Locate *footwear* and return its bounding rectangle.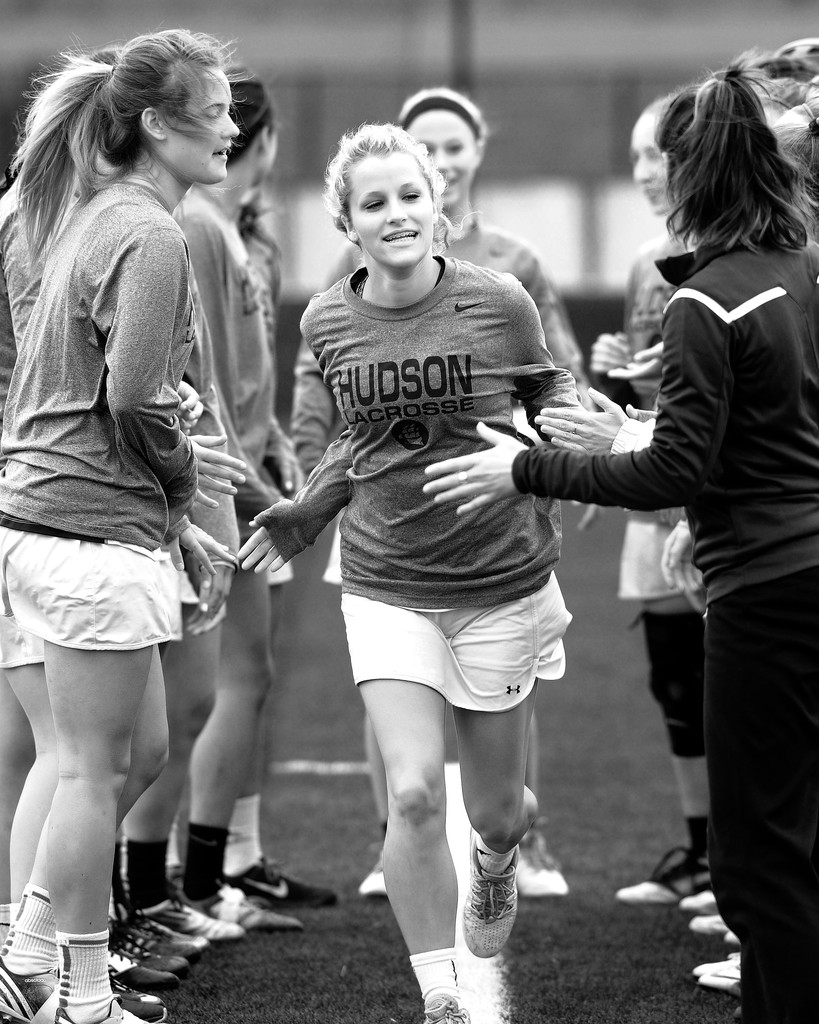
bbox=(689, 948, 747, 977).
